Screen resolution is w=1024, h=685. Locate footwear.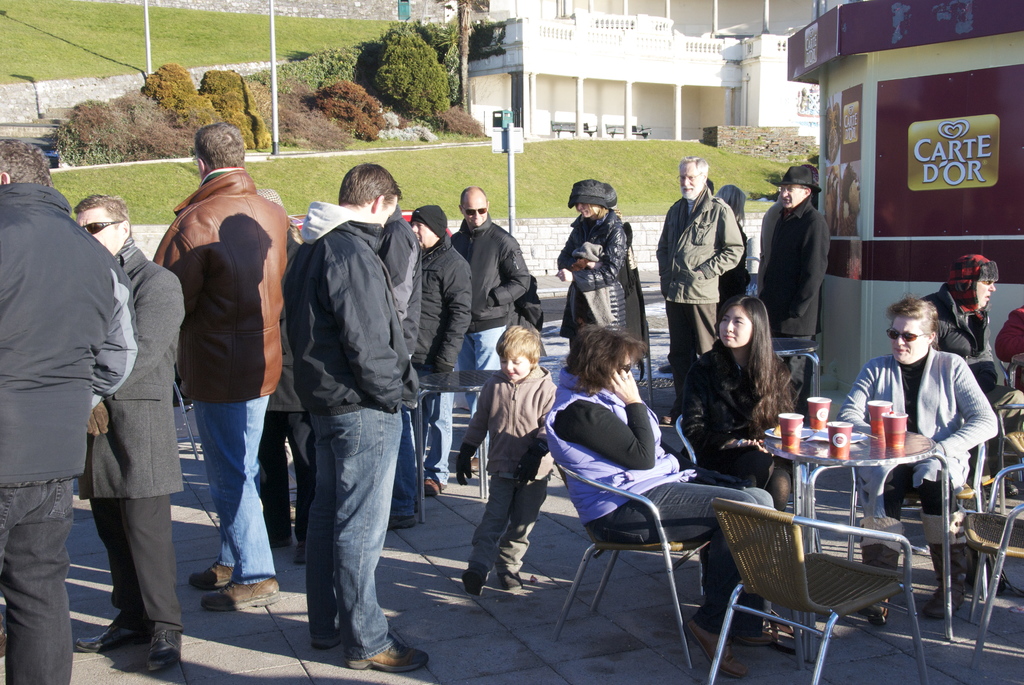
<bbox>425, 478, 447, 495</bbox>.
